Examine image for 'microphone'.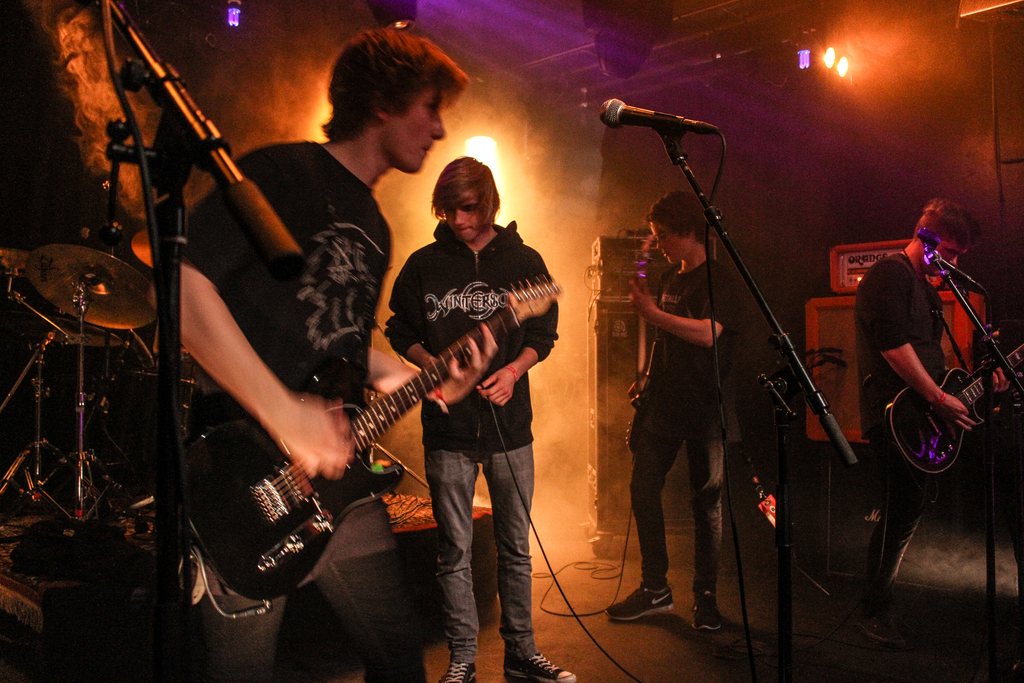
Examination result: [909, 243, 985, 299].
